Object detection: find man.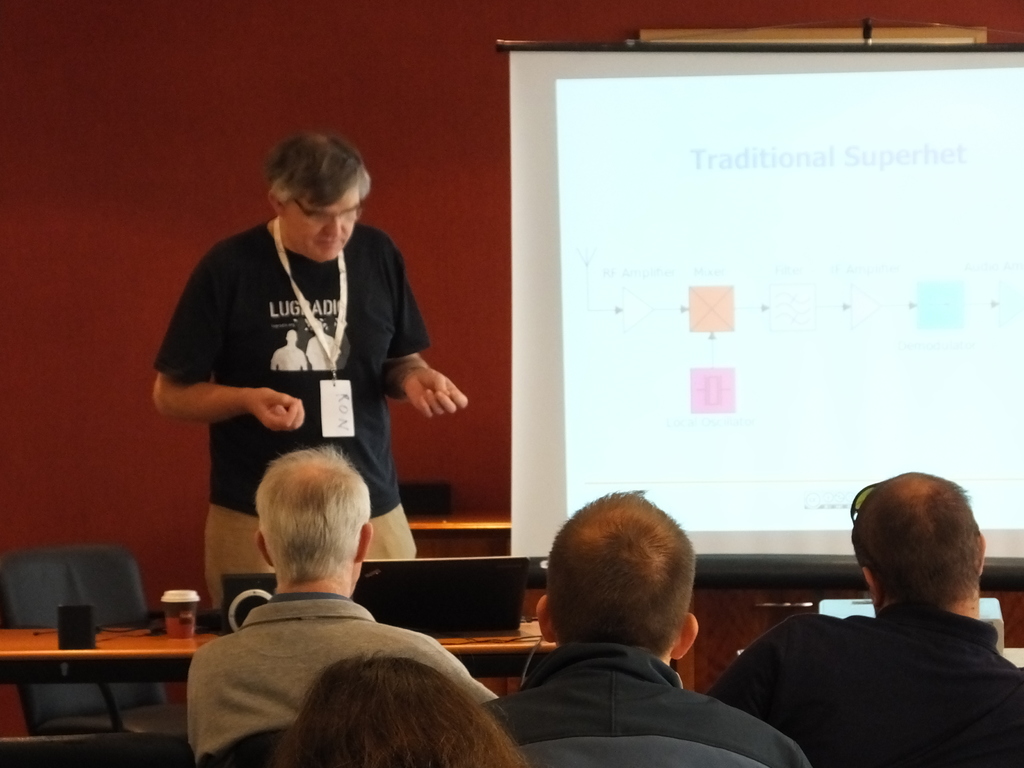
{"left": 479, "top": 484, "right": 810, "bottom": 767}.
